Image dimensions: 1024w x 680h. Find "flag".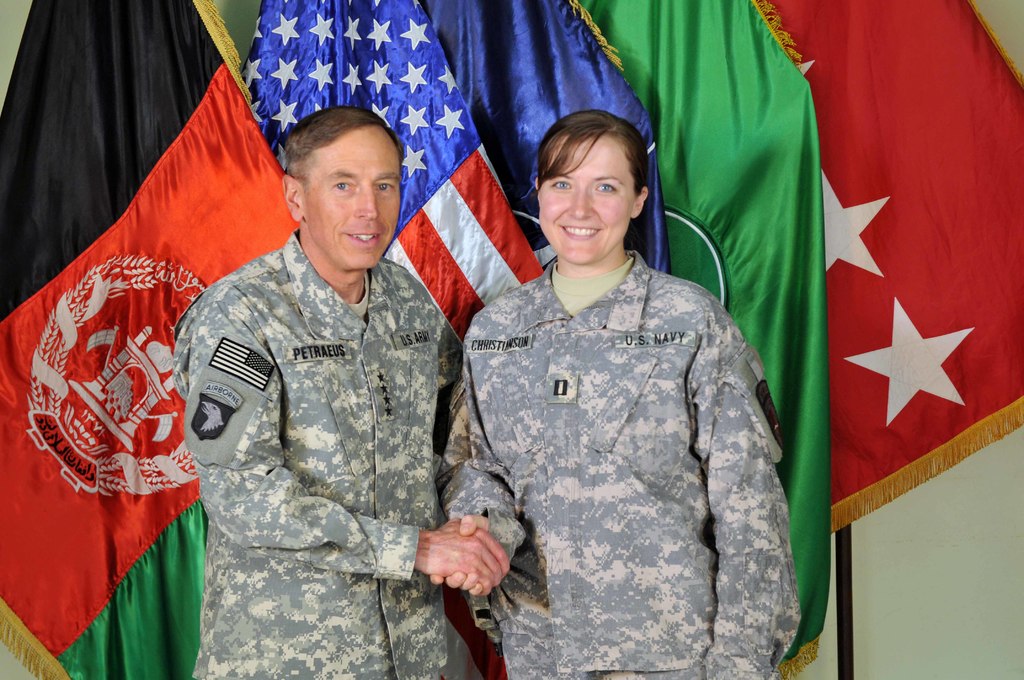
{"left": 10, "top": 15, "right": 271, "bottom": 673}.
